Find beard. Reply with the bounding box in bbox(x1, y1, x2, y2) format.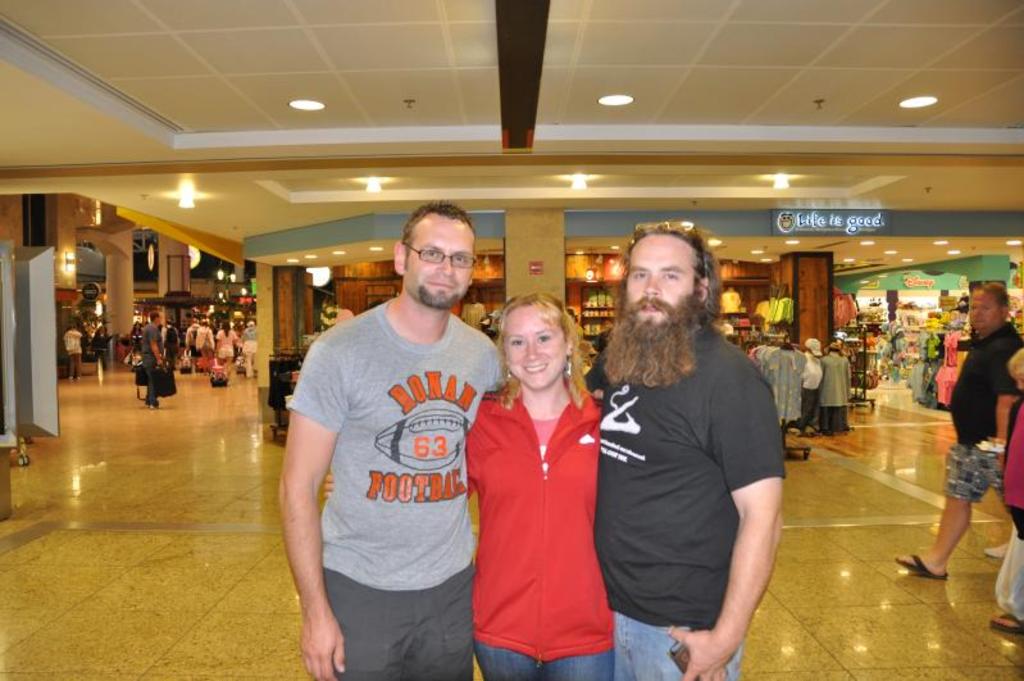
bbox(606, 281, 704, 387).
